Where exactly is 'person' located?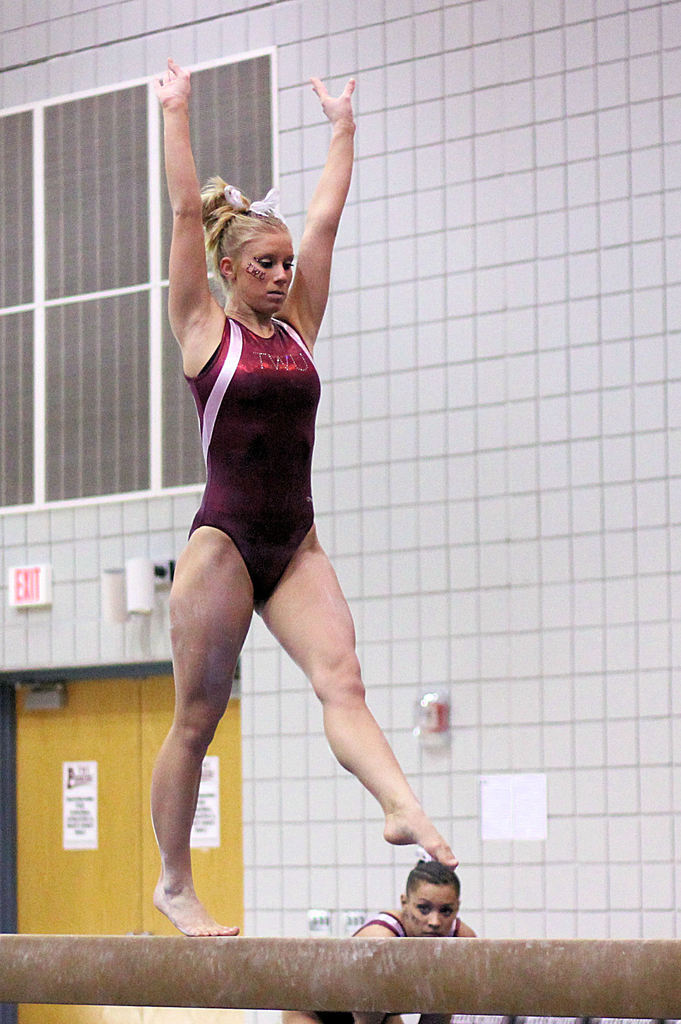
Its bounding box is x1=170, y1=66, x2=467, y2=948.
